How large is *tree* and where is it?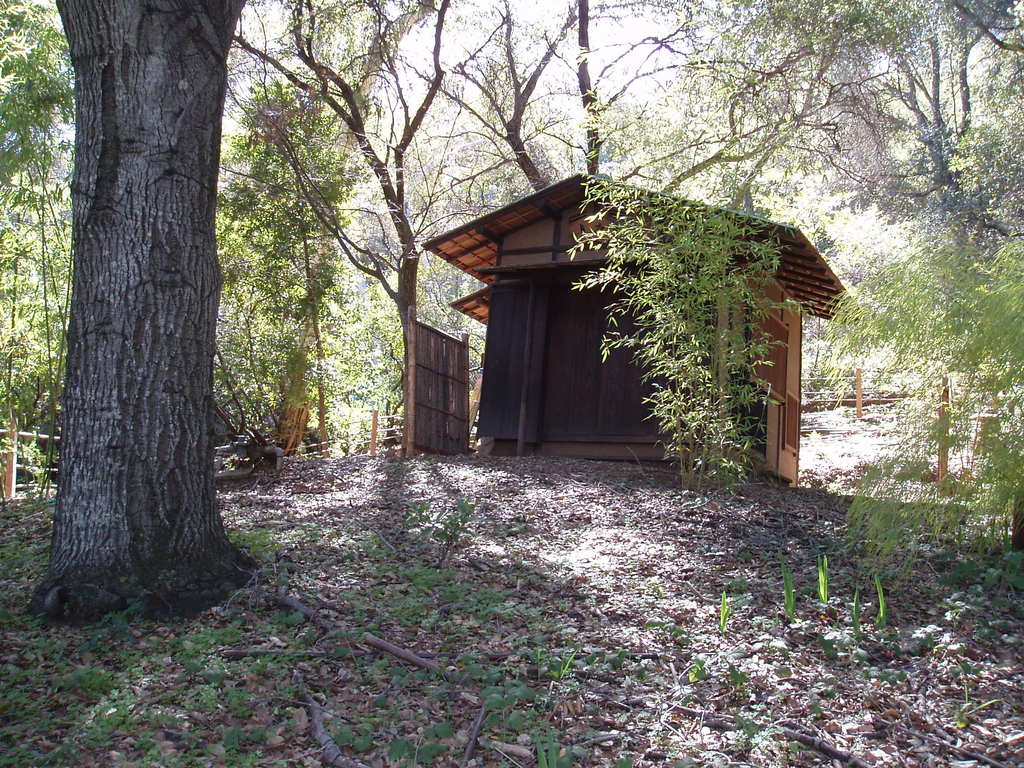
Bounding box: left=570, top=0, right=748, bottom=194.
